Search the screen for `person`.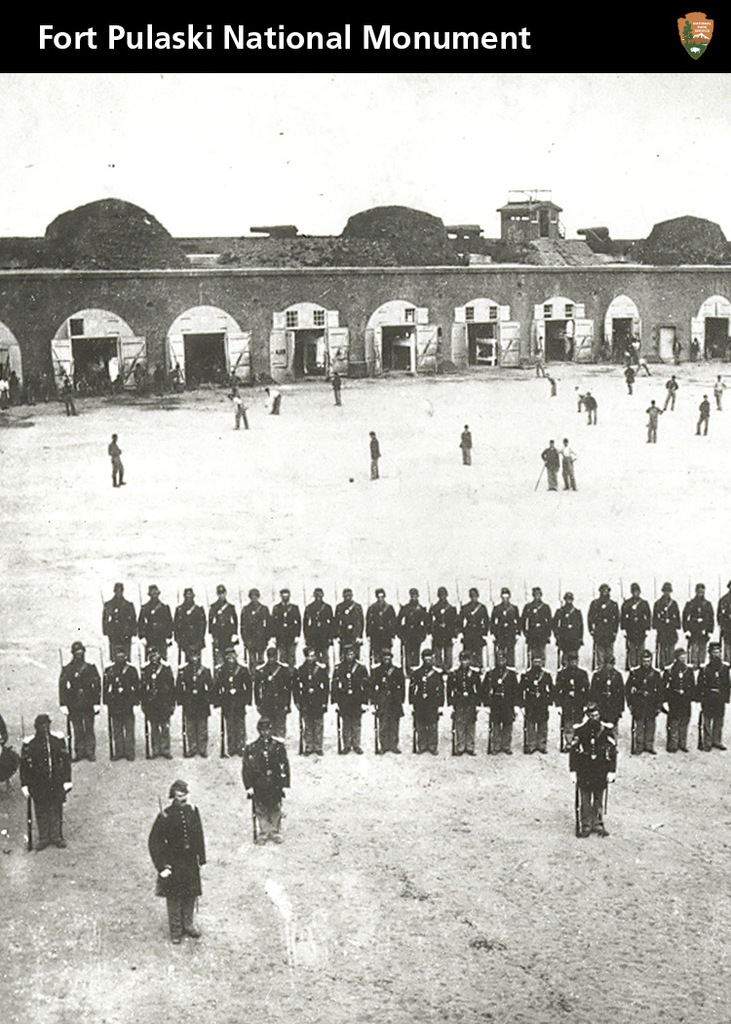
Found at Rect(661, 371, 677, 411).
